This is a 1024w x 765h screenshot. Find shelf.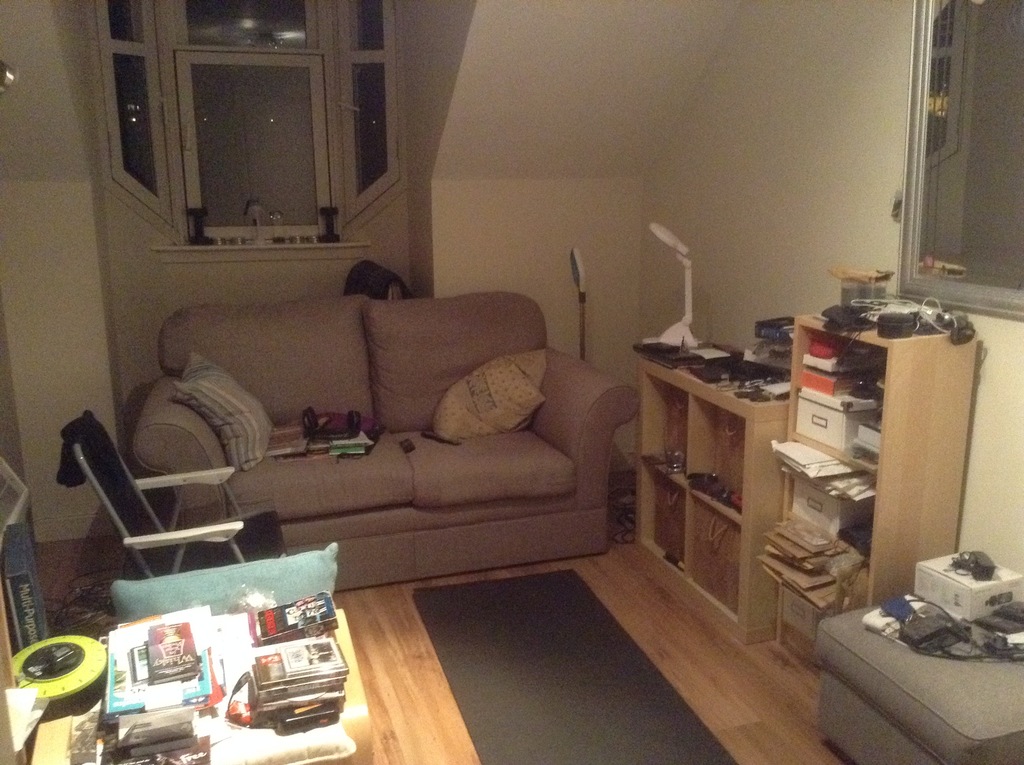
Bounding box: <bbox>642, 469, 698, 565</bbox>.
